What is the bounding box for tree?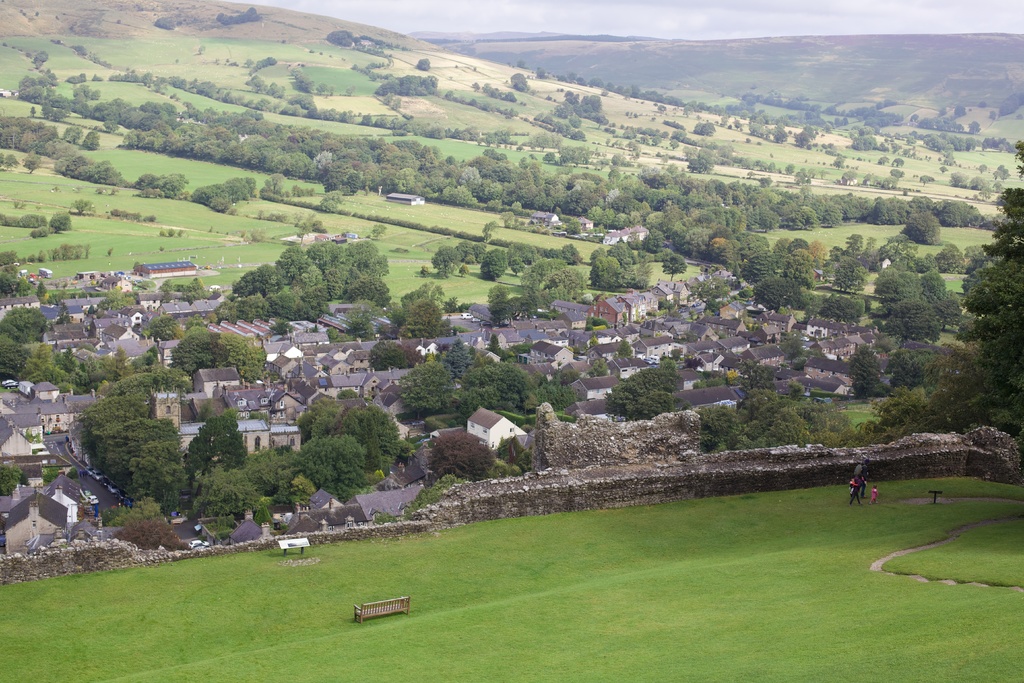
bbox(570, 119, 582, 129).
